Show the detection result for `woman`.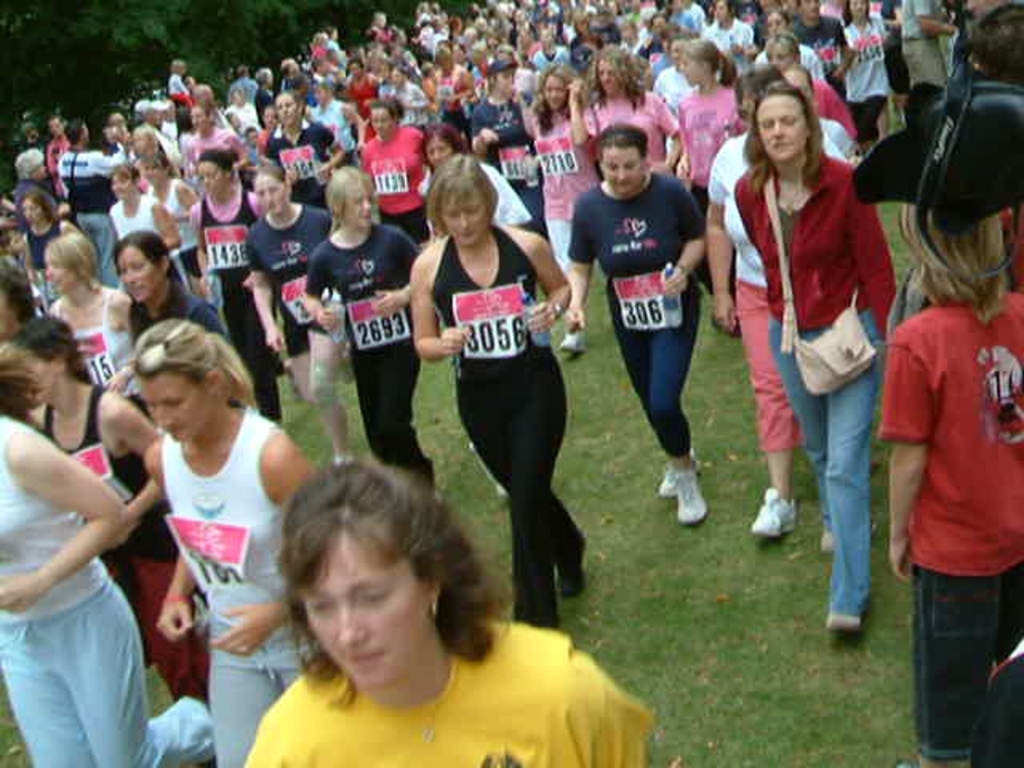
[16, 195, 78, 301].
